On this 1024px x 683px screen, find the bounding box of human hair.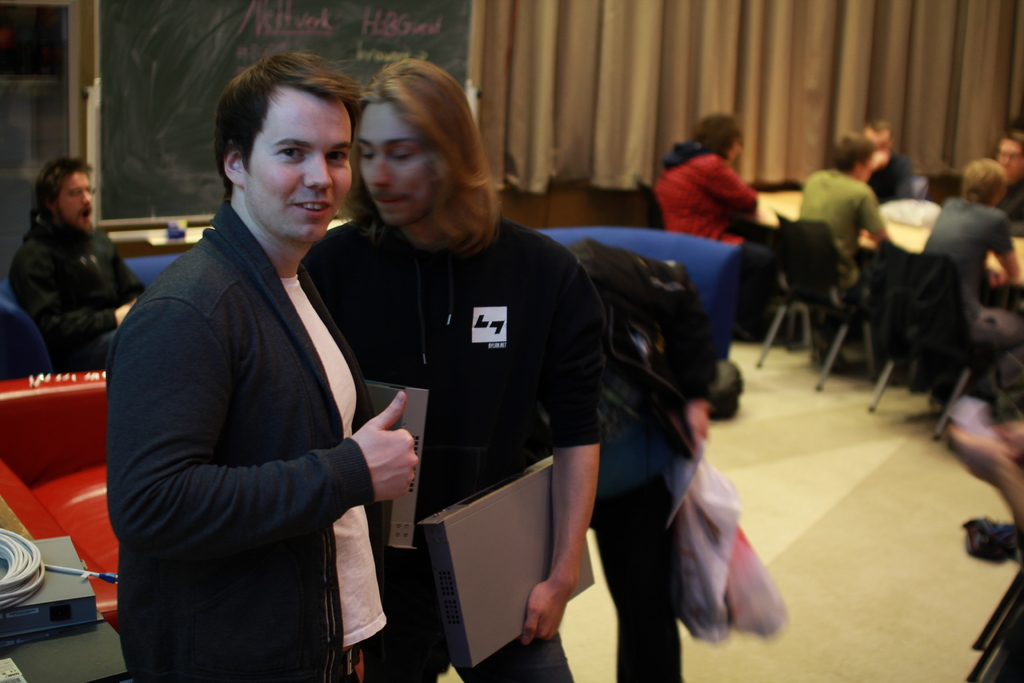
Bounding box: x1=216, y1=50, x2=362, y2=194.
